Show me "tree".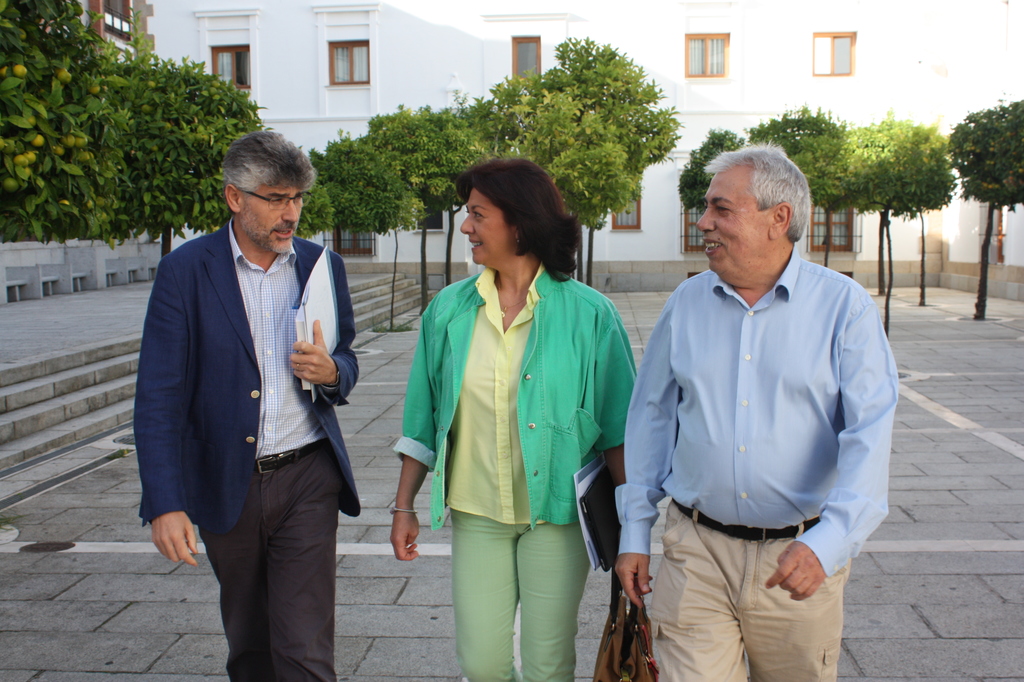
"tree" is here: (left=833, top=109, right=964, bottom=341).
